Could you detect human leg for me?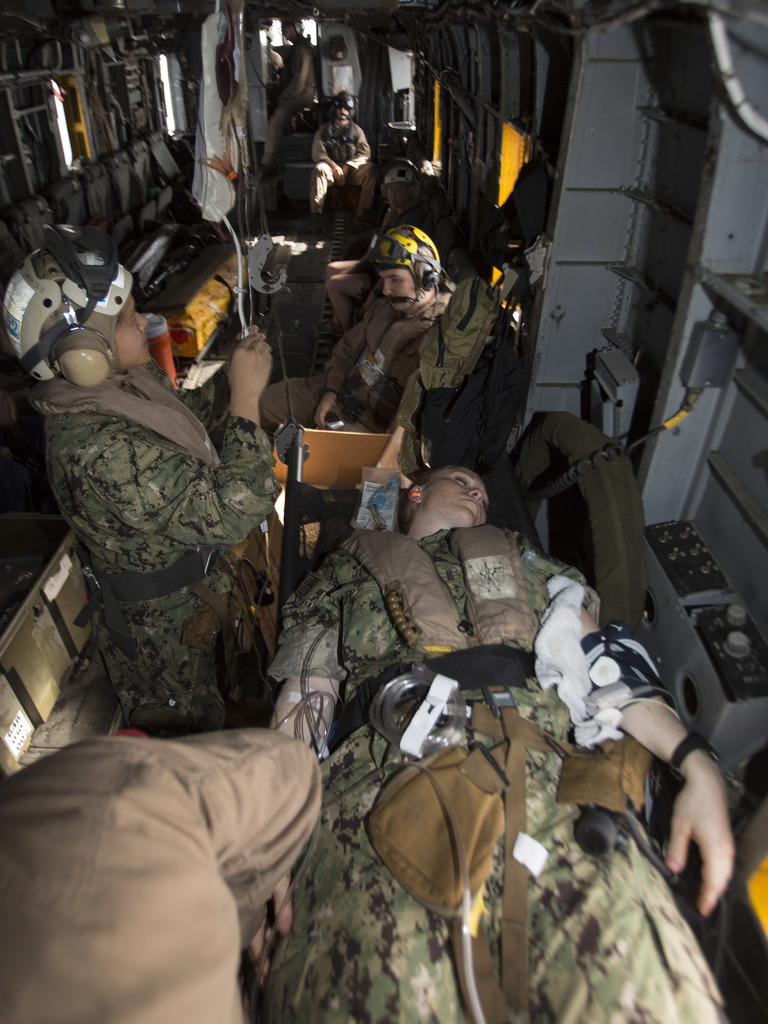
Detection result: 254, 707, 453, 1023.
